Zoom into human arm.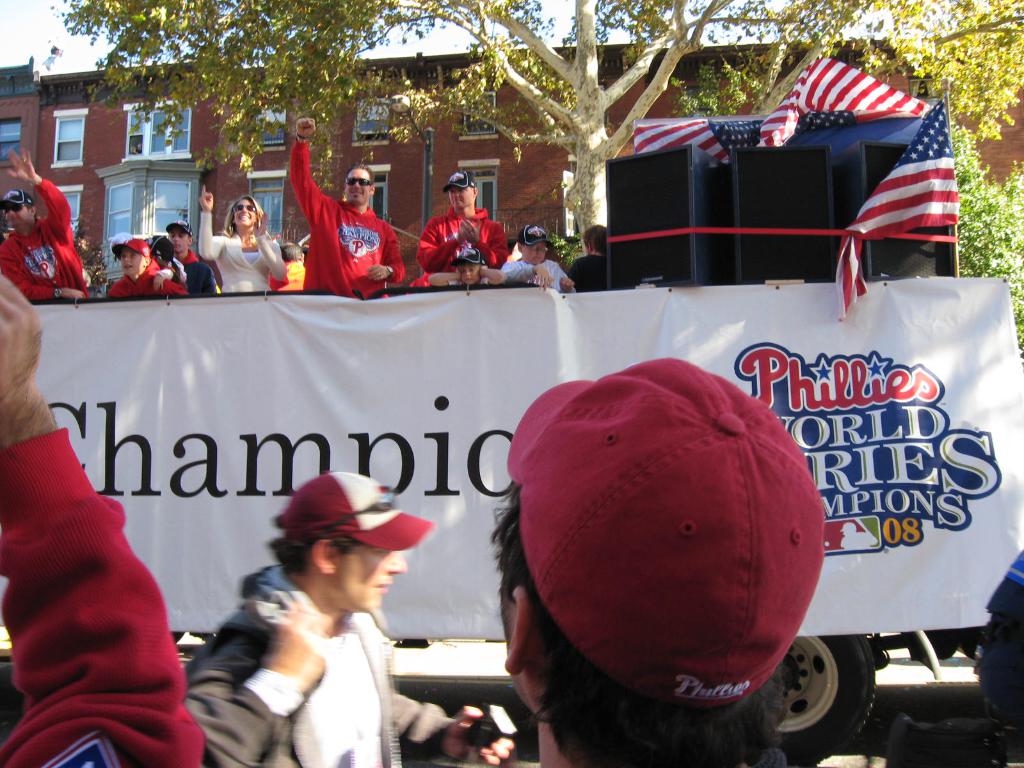
Zoom target: l=0, t=270, r=214, b=766.
